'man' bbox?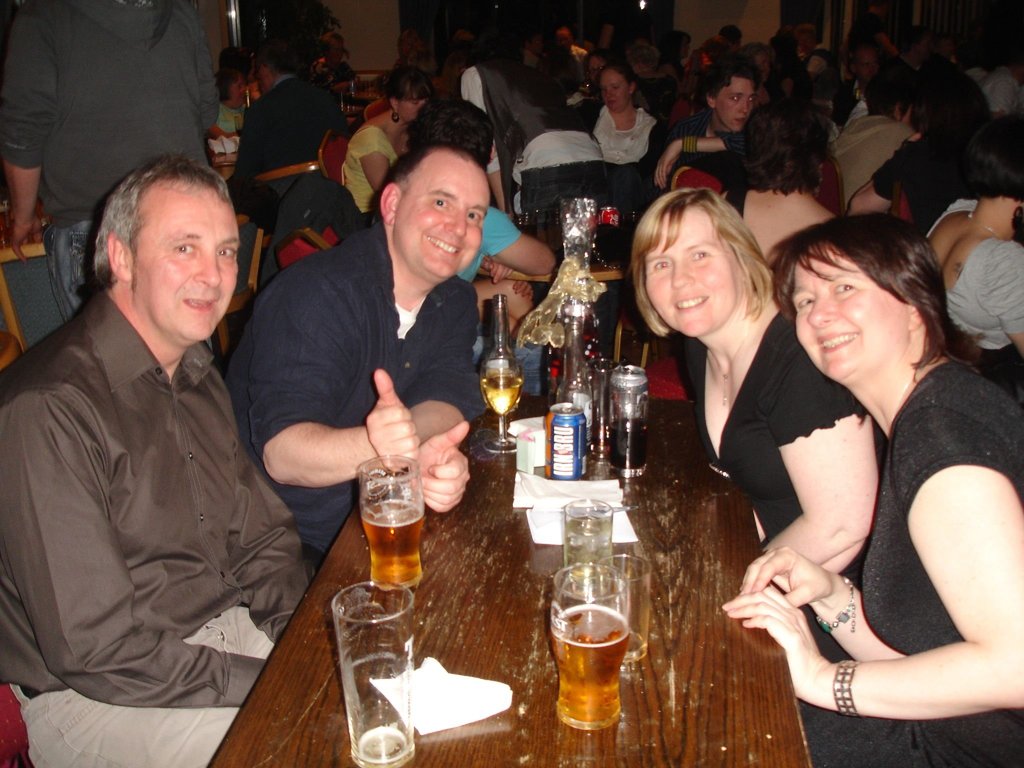
BBox(833, 42, 886, 134)
